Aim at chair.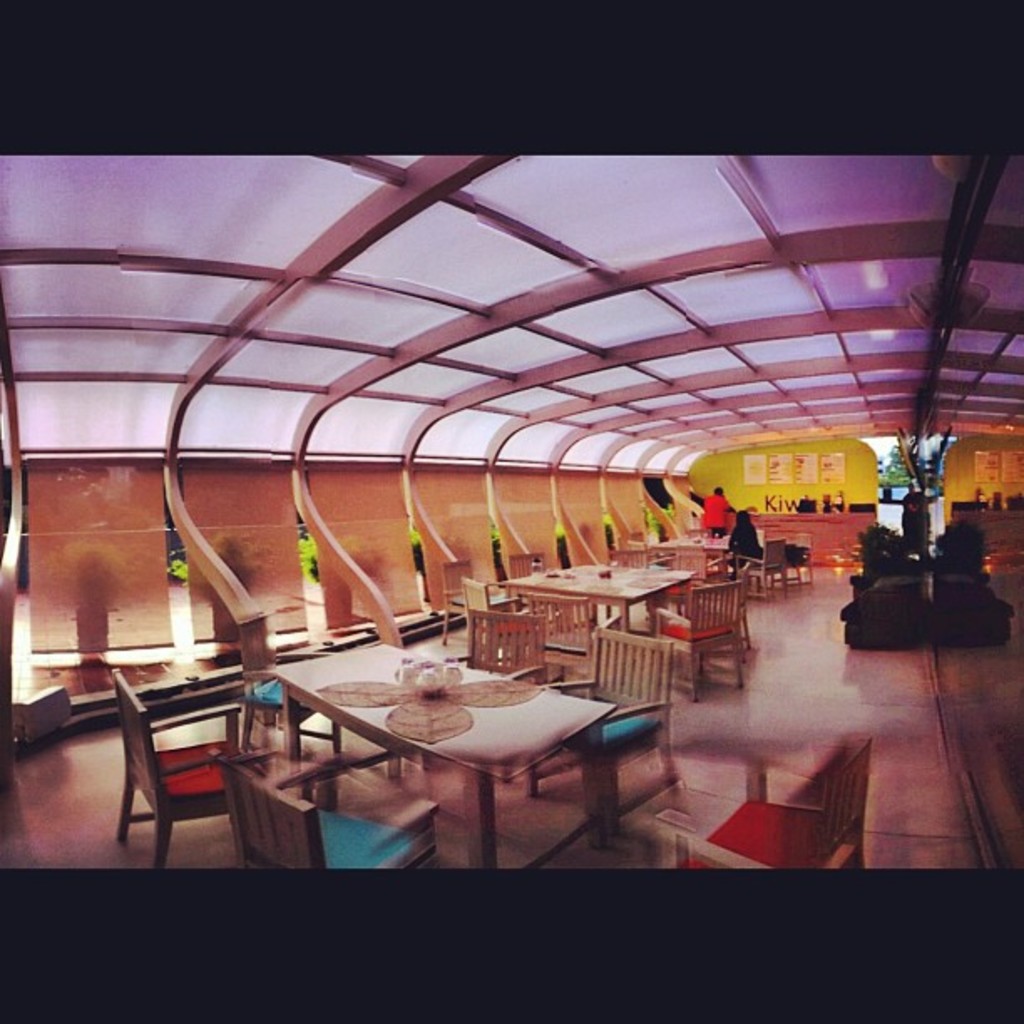
Aimed at box=[651, 554, 708, 591].
